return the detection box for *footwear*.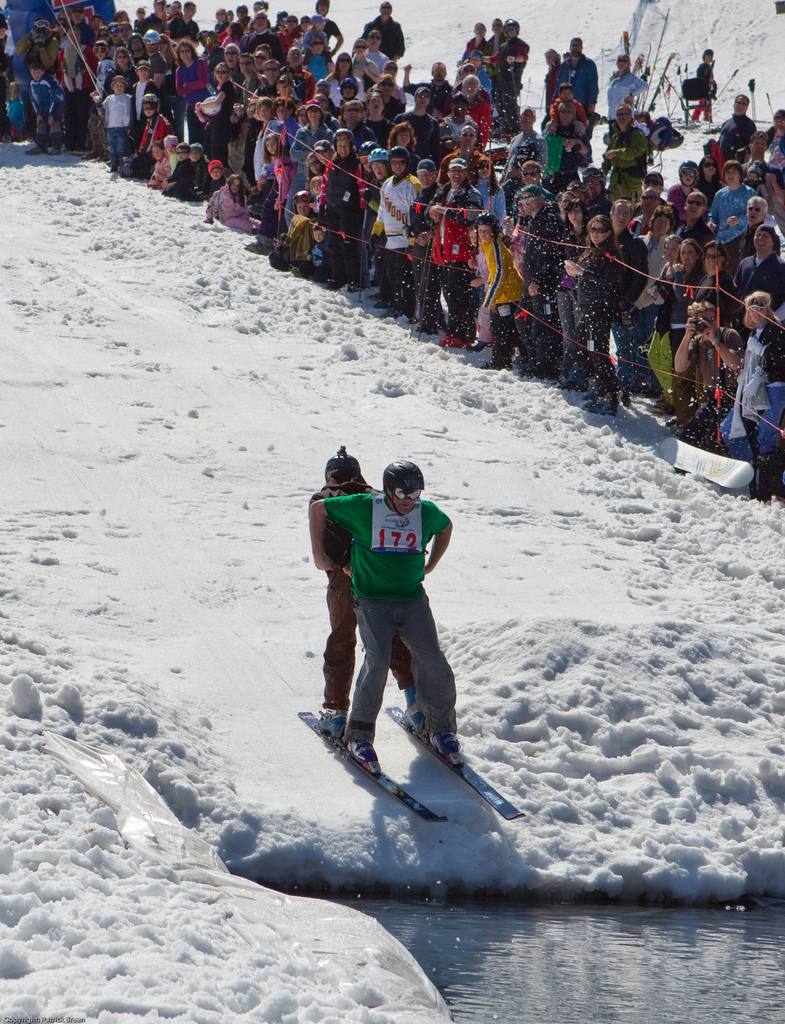
(348, 737, 378, 765).
